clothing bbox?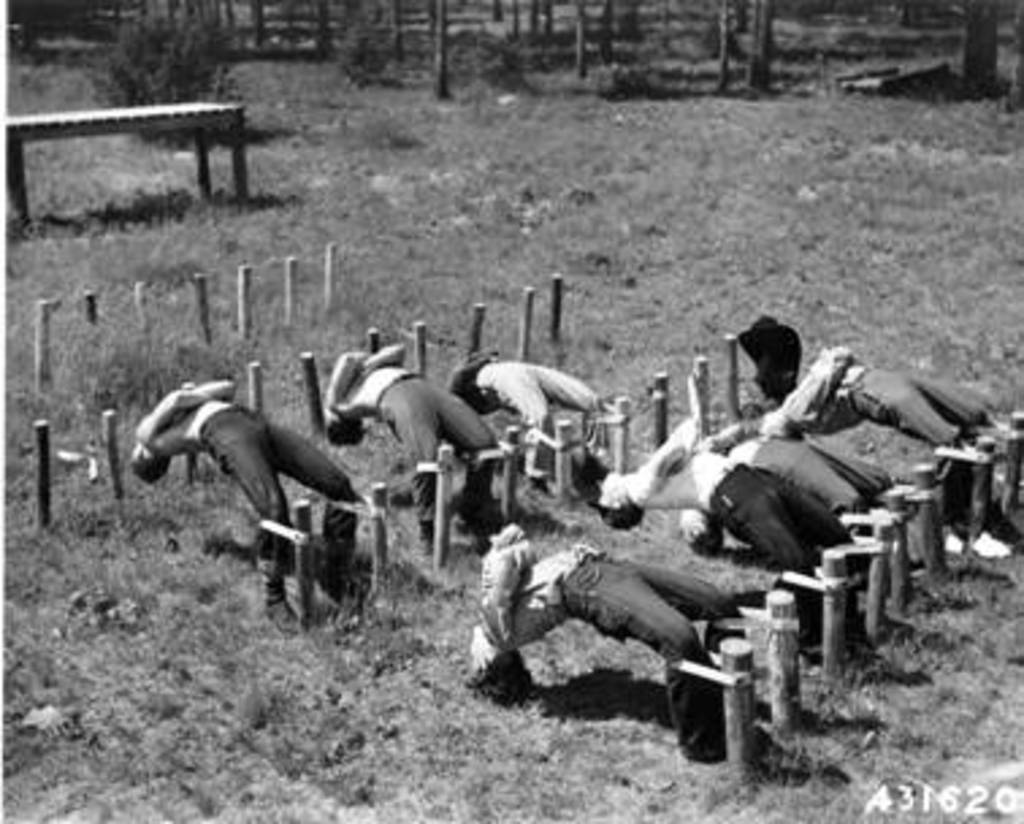
436, 342, 599, 472
